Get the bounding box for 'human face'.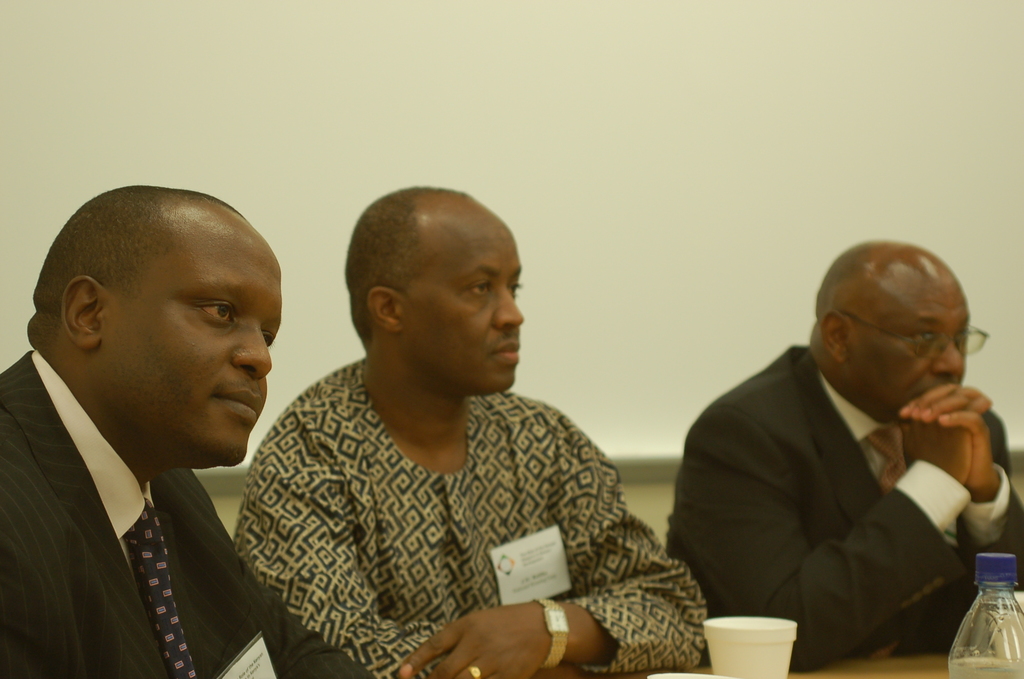
[103, 211, 285, 461].
